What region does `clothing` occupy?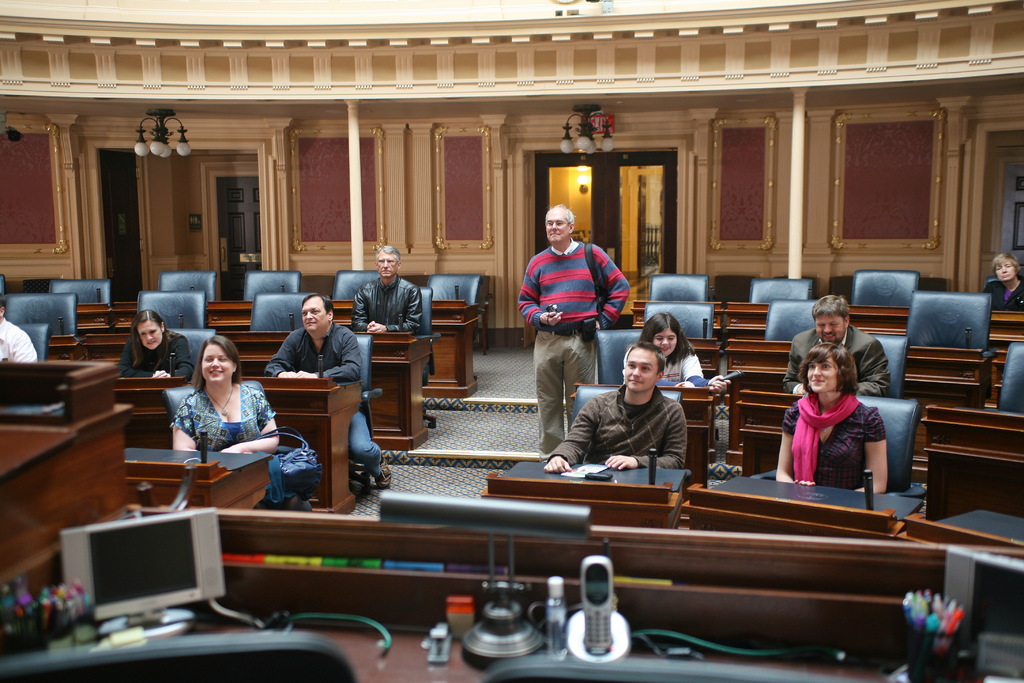
<region>787, 379, 887, 495</region>.
